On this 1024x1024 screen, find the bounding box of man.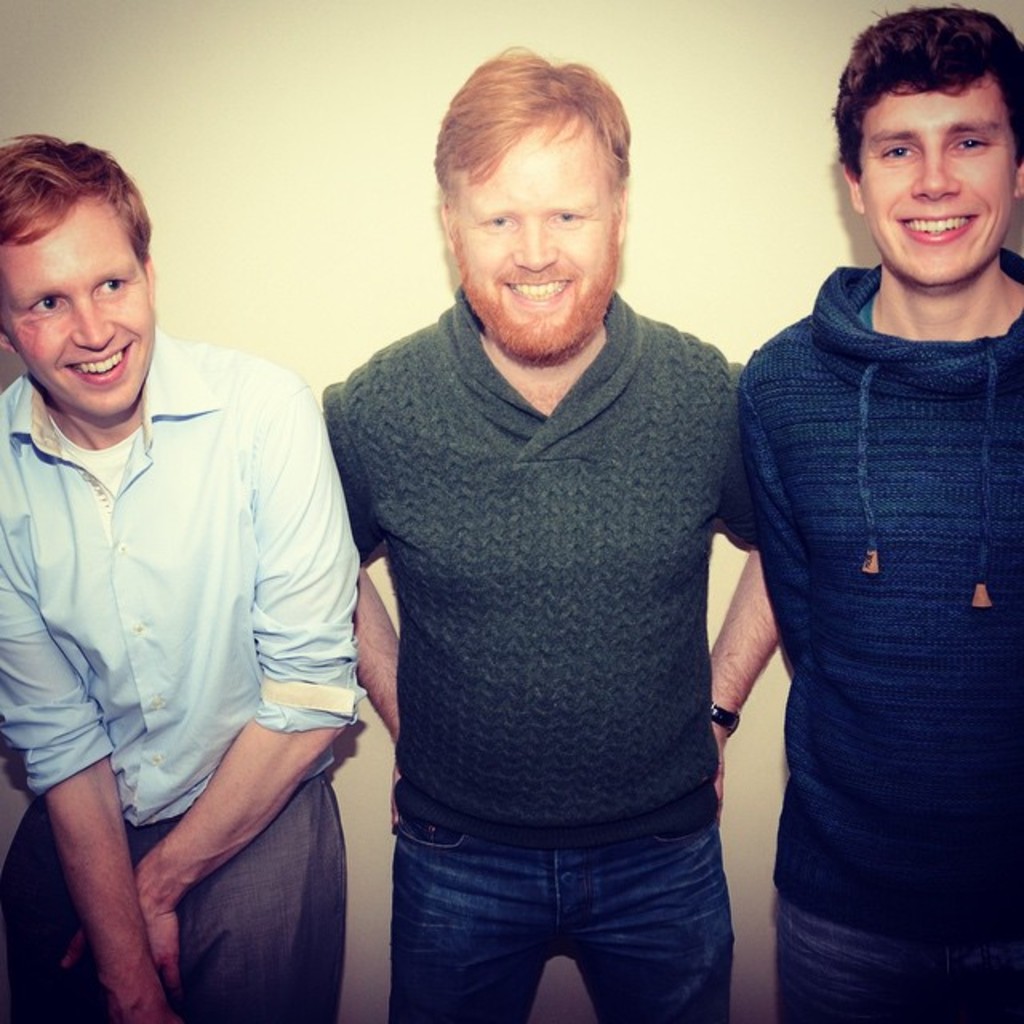
Bounding box: l=733, t=0, r=1022, b=1022.
